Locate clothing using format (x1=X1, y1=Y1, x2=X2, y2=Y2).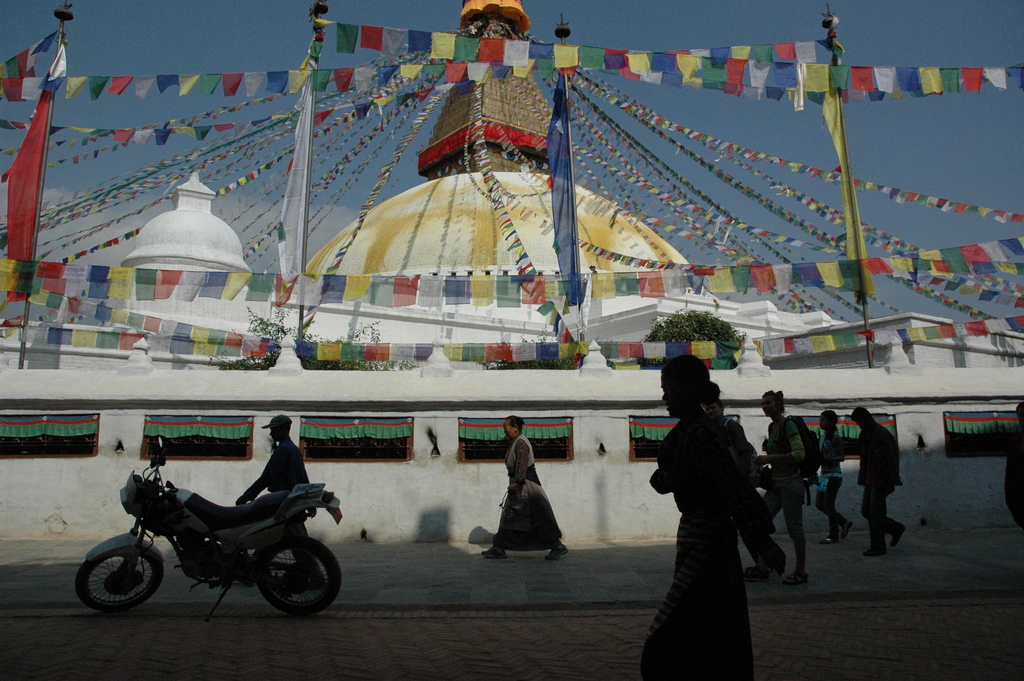
(x1=713, y1=413, x2=780, y2=564).
